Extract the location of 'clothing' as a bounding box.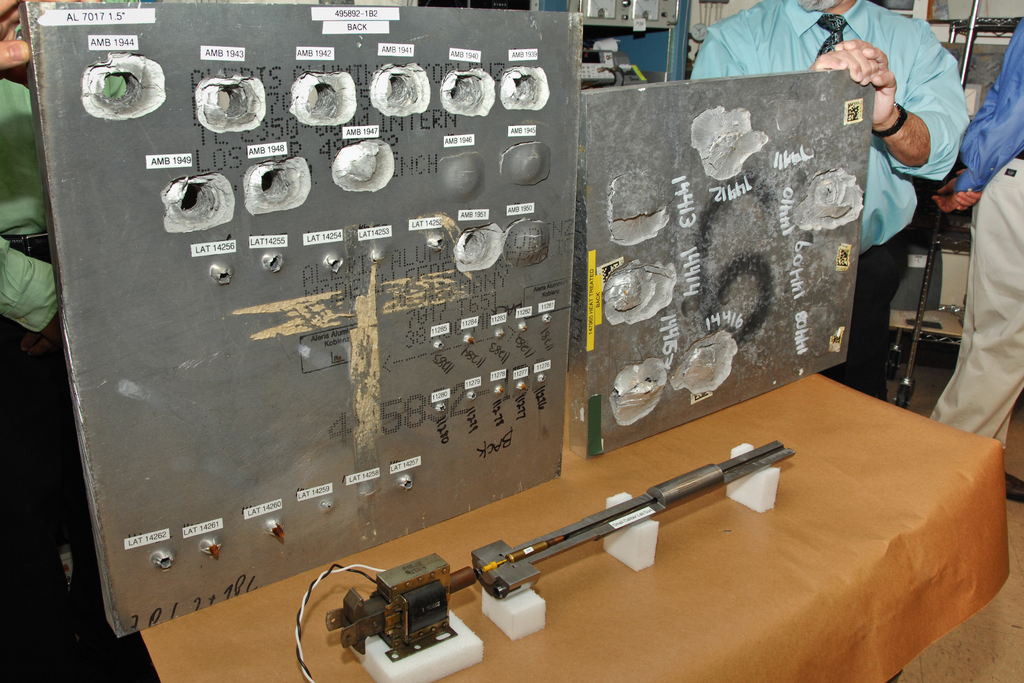
931, 17, 1023, 448.
